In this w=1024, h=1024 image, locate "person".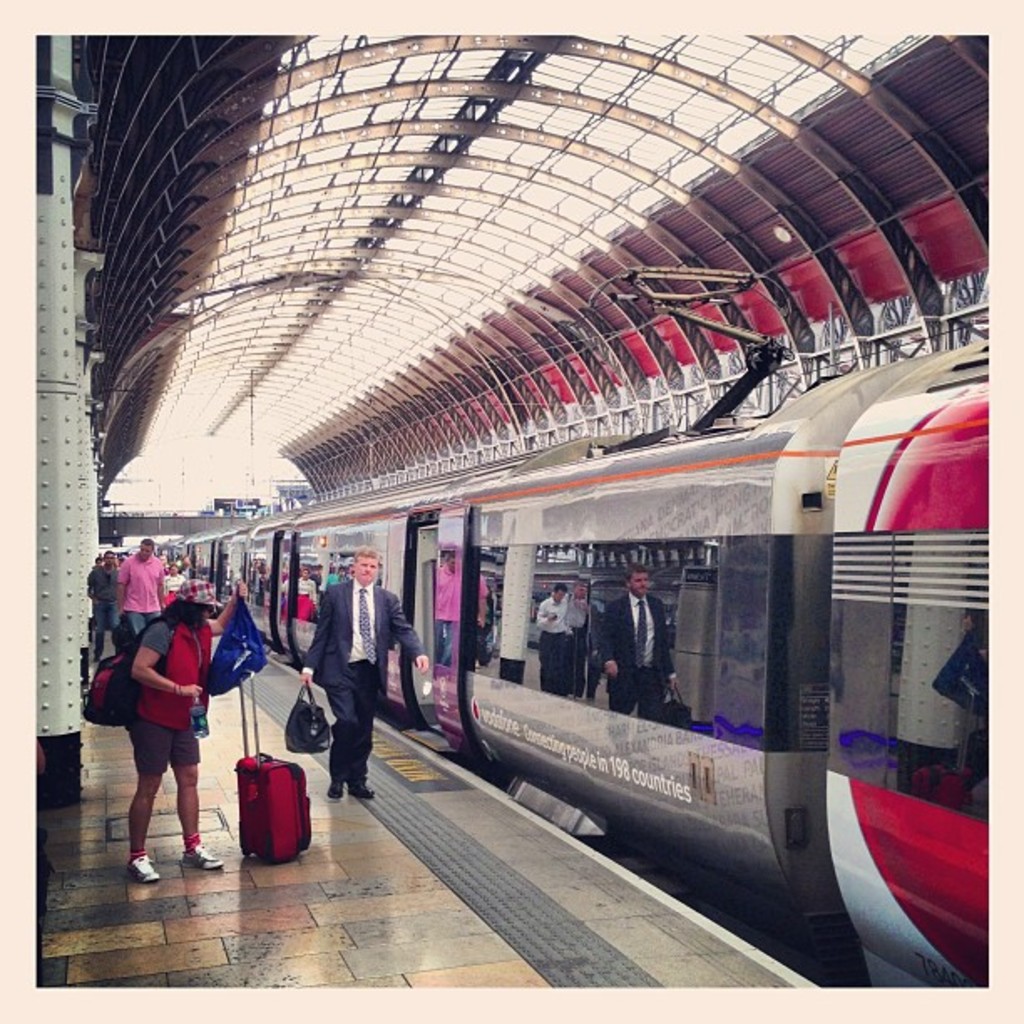
Bounding box: [301,549,430,800].
